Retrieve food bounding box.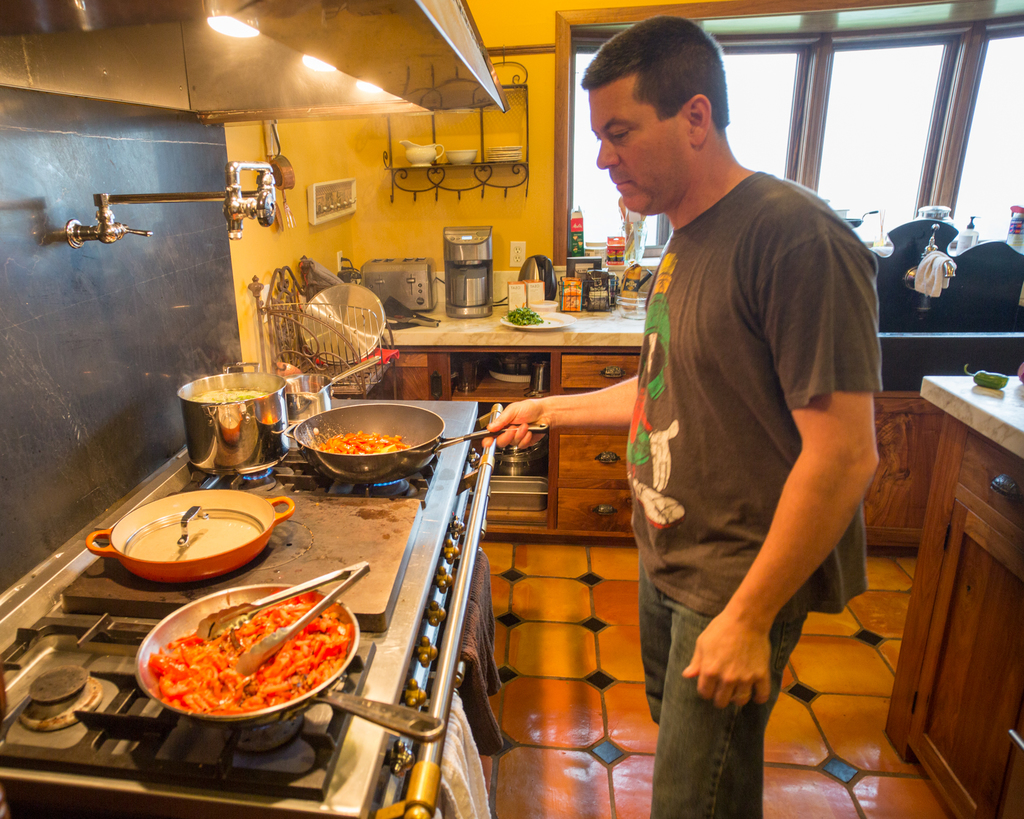
Bounding box: <box>965,363,1009,390</box>.
